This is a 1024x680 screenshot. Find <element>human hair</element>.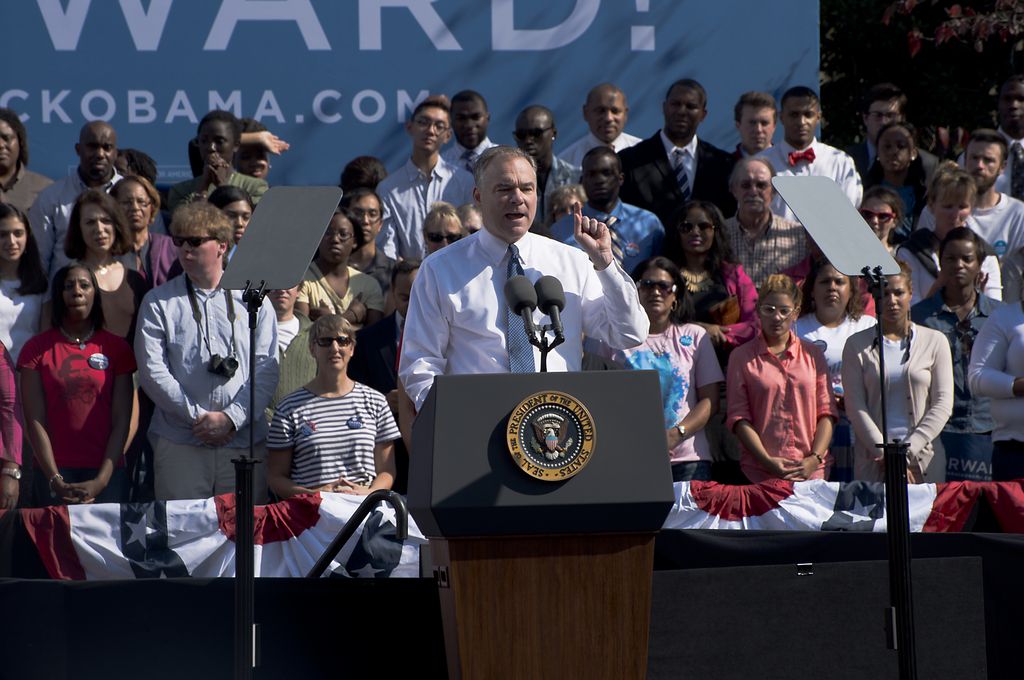
Bounding box: {"x1": 860, "y1": 84, "x2": 911, "y2": 124}.
